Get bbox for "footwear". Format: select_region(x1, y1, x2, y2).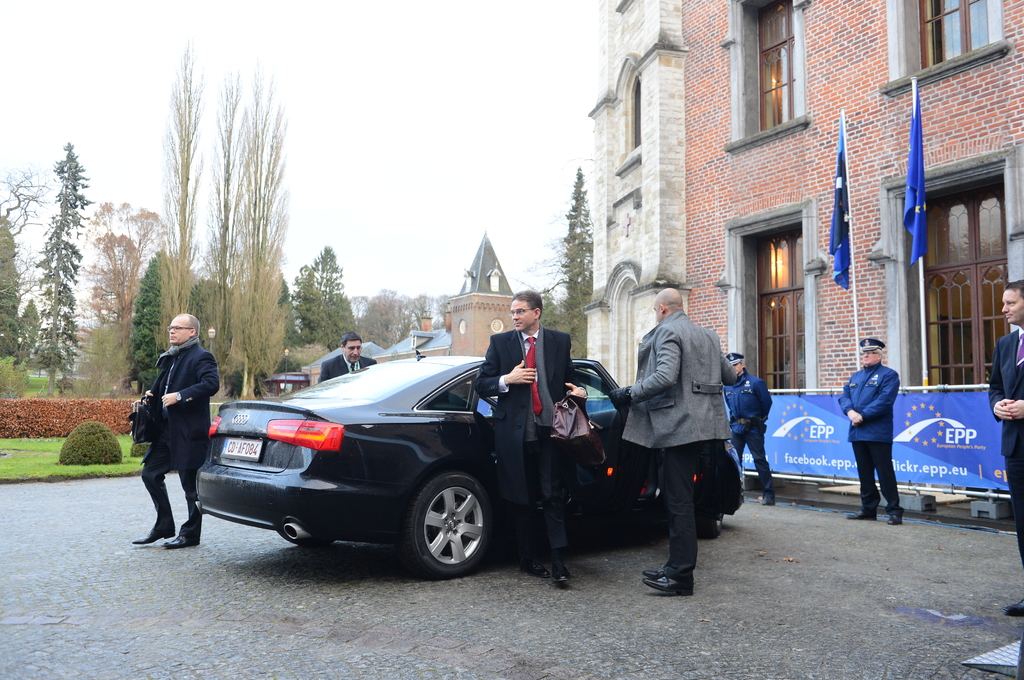
select_region(886, 514, 899, 523).
